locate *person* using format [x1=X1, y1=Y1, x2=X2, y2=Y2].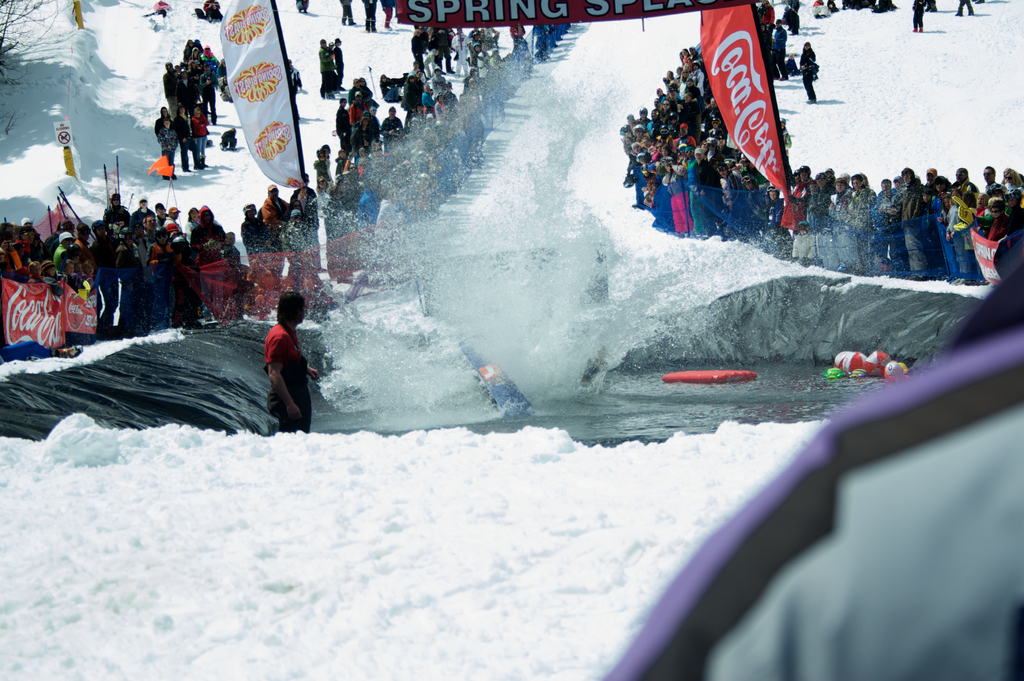
[x1=292, y1=0, x2=312, y2=13].
